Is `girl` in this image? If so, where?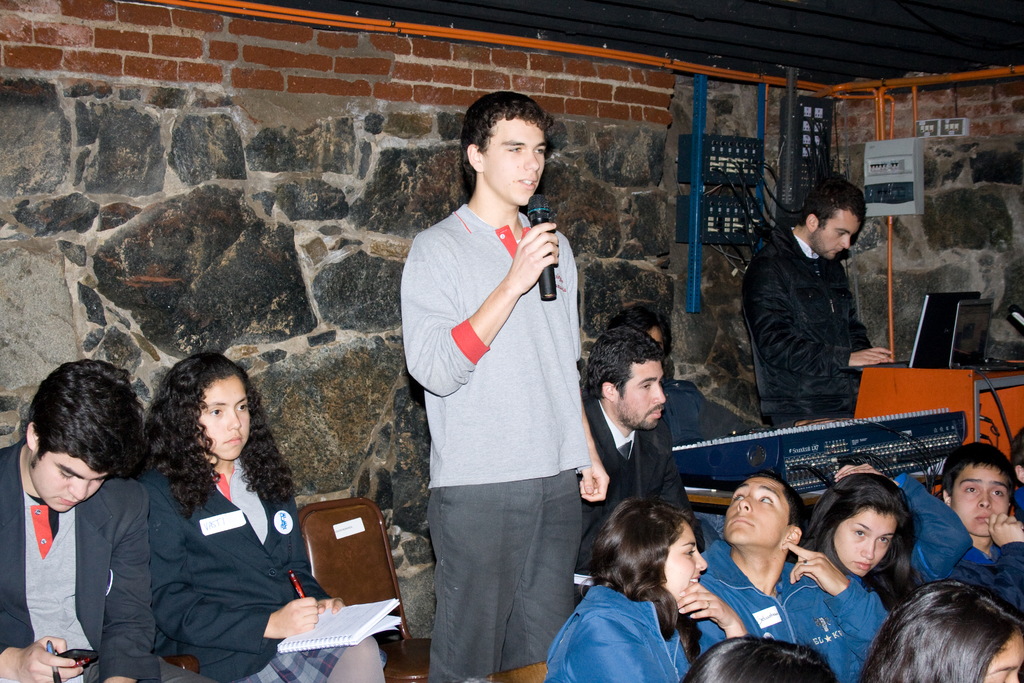
Yes, at BBox(130, 348, 385, 682).
